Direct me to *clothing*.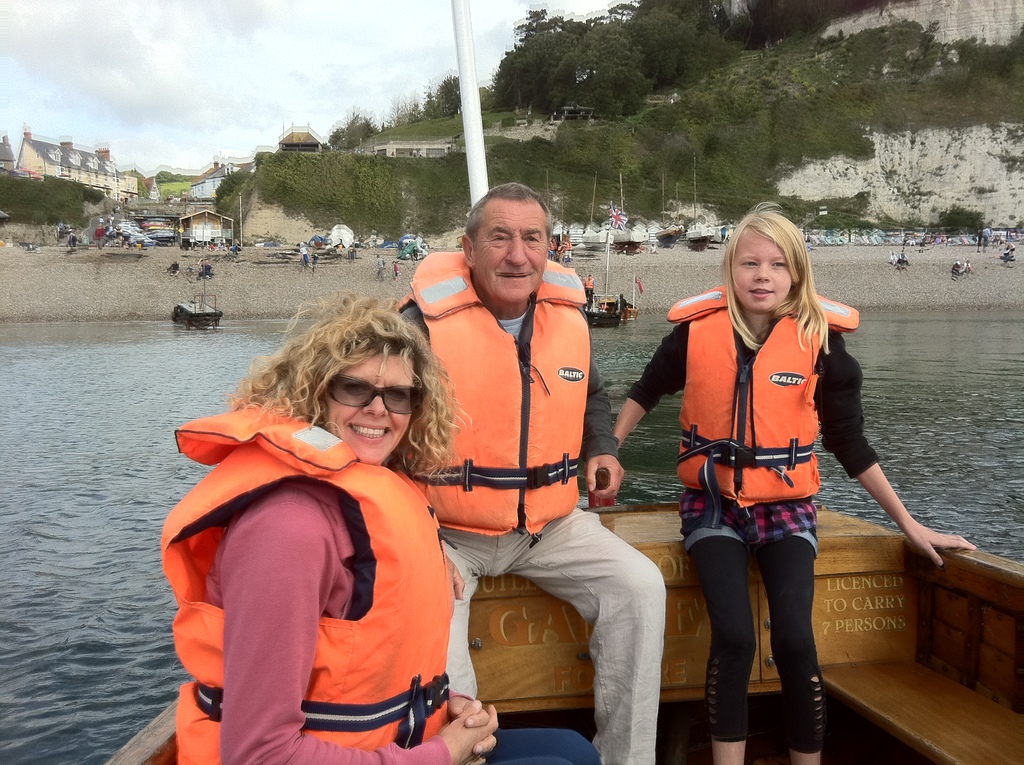
Direction: select_region(632, 312, 895, 748).
